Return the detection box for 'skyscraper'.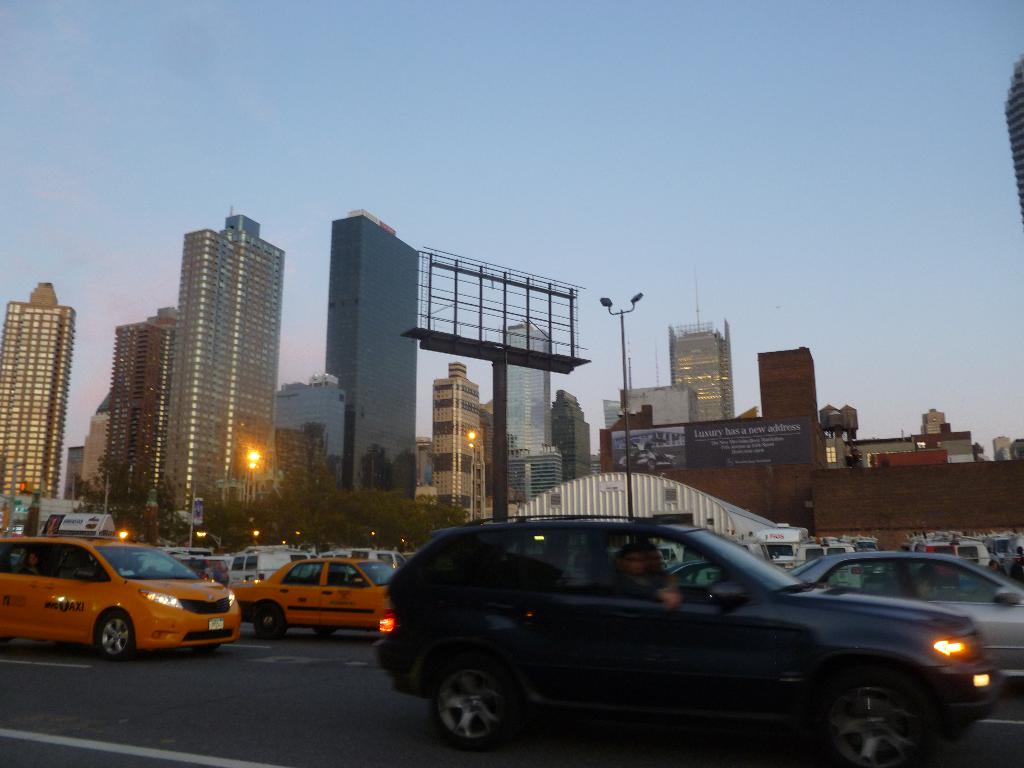
x1=670, y1=317, x2=732, y2=420.
